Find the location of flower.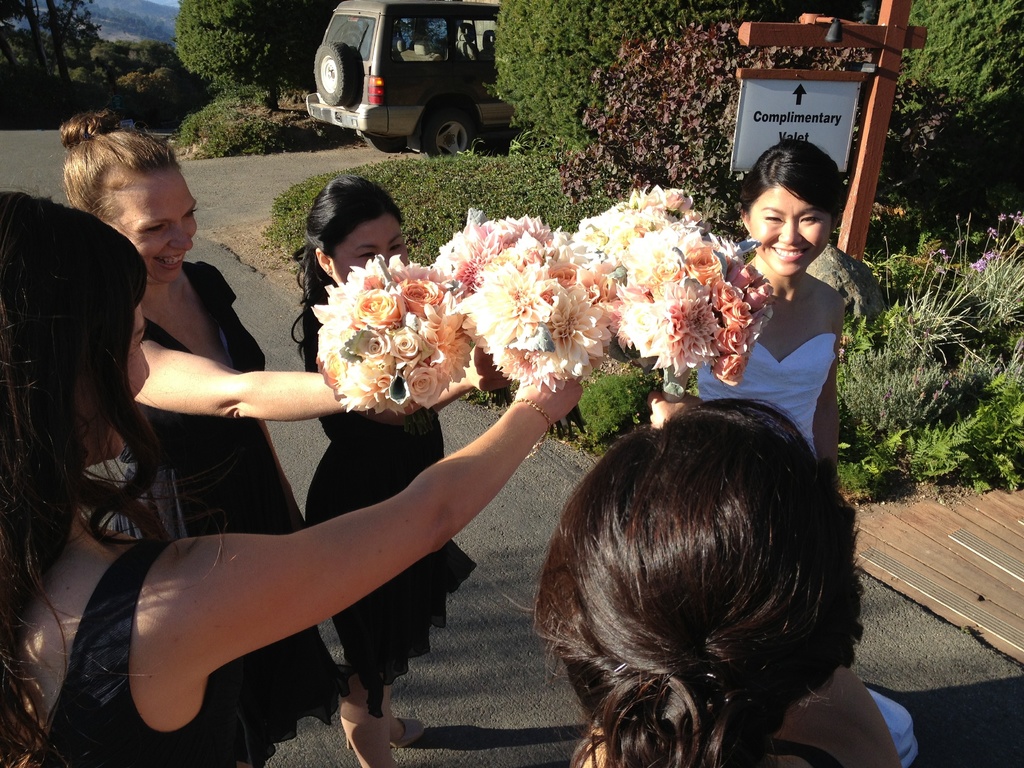
Location: rect(676, 234, 724, 290).
